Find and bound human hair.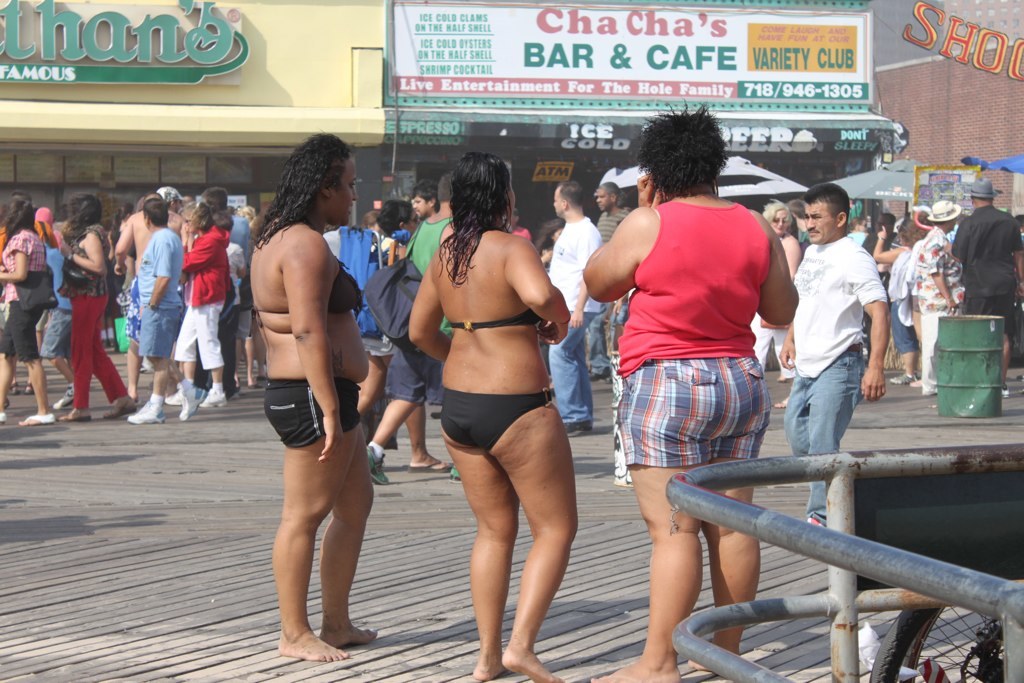
Bound: <bbox>631, 96, 732, 196</bbox>.
